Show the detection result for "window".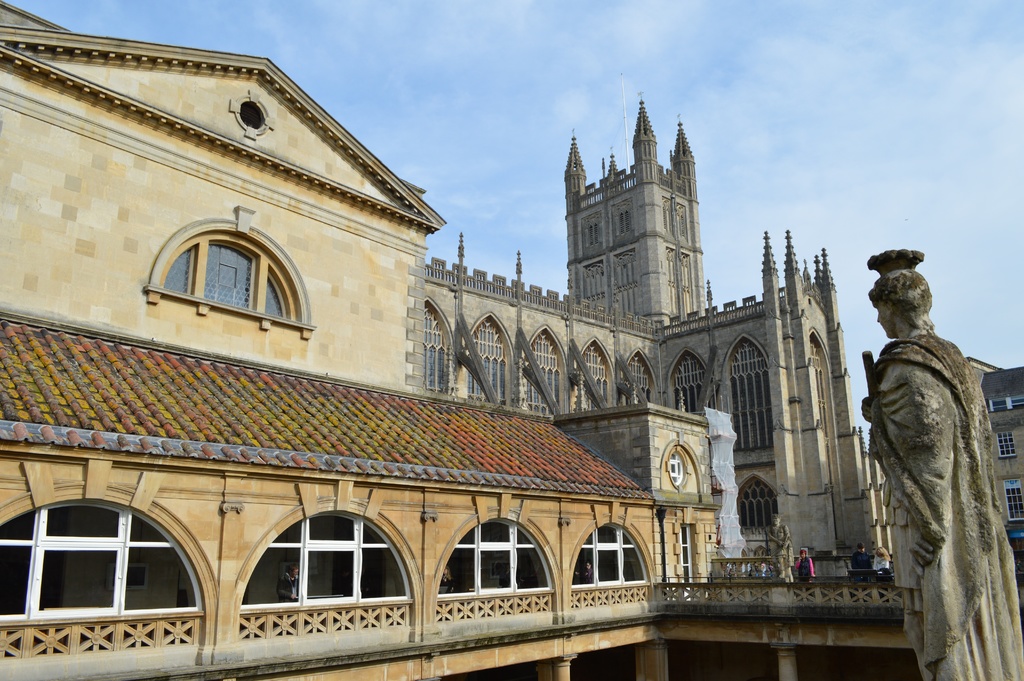
x1=1005, y1=479, x2=1023, y2=521.
